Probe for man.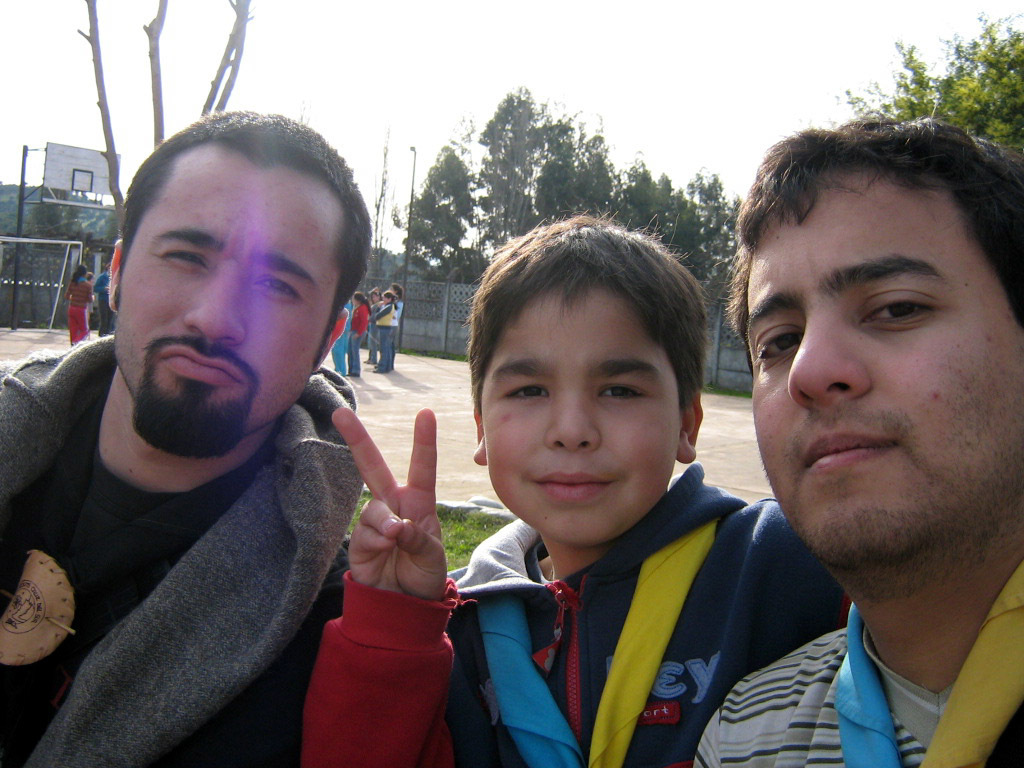
Probe result: BBox(0, 116, 469, 767).
